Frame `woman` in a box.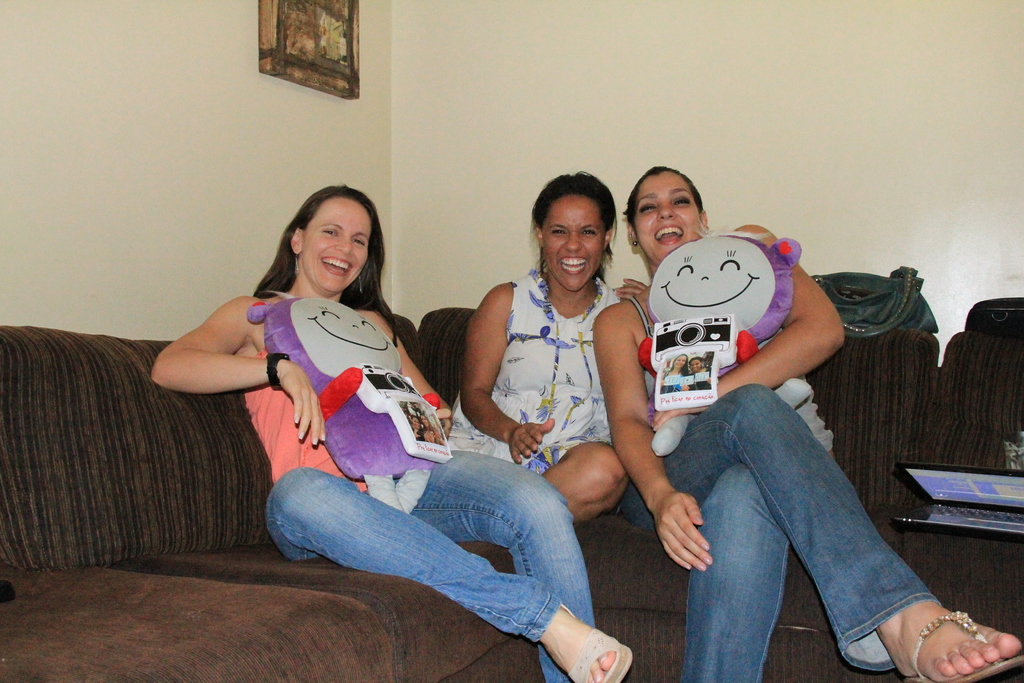
left=436, top=162, right=656, bottom=527.
